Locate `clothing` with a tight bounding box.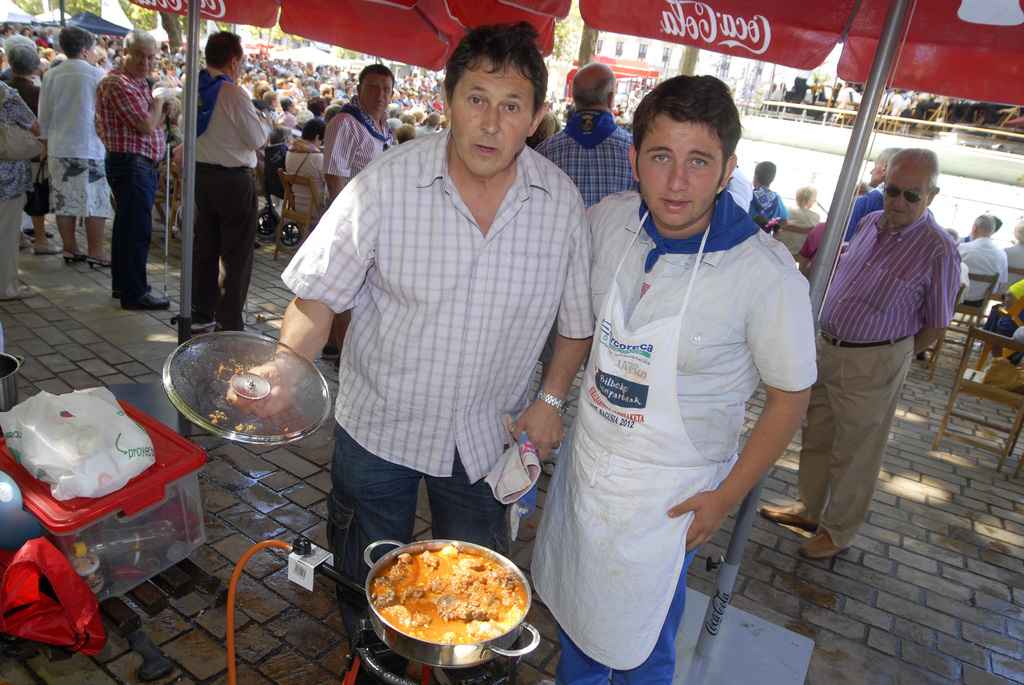
286 138 324 219.
